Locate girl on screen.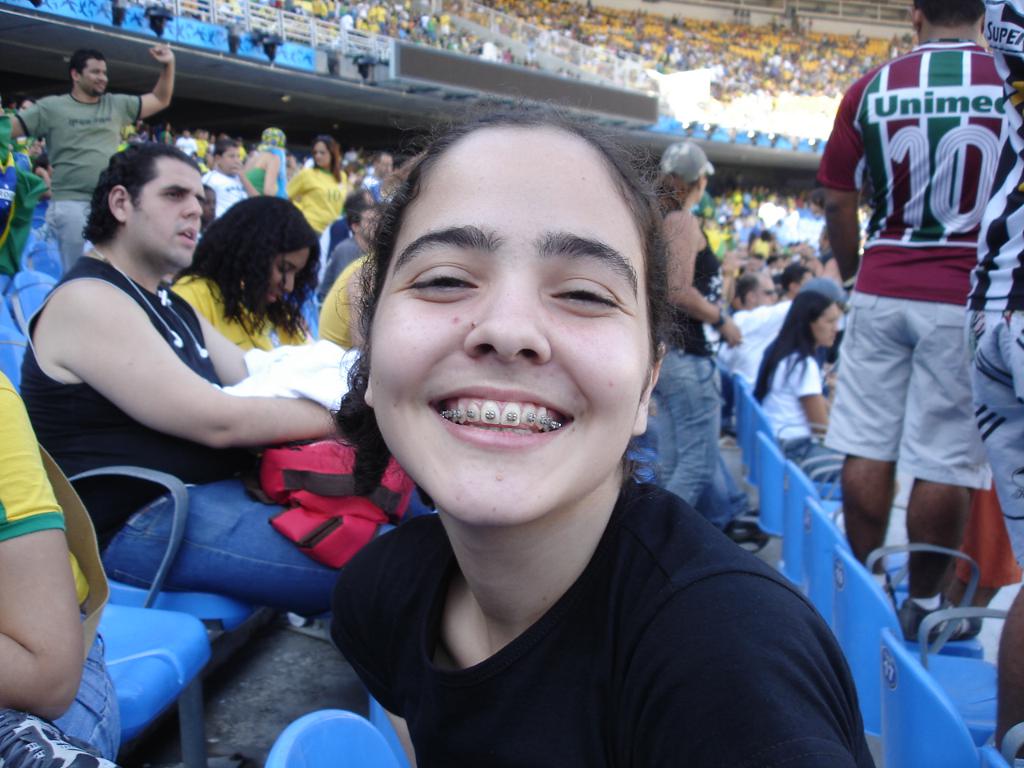
On screen at box=[279, 133, 349, 229].
